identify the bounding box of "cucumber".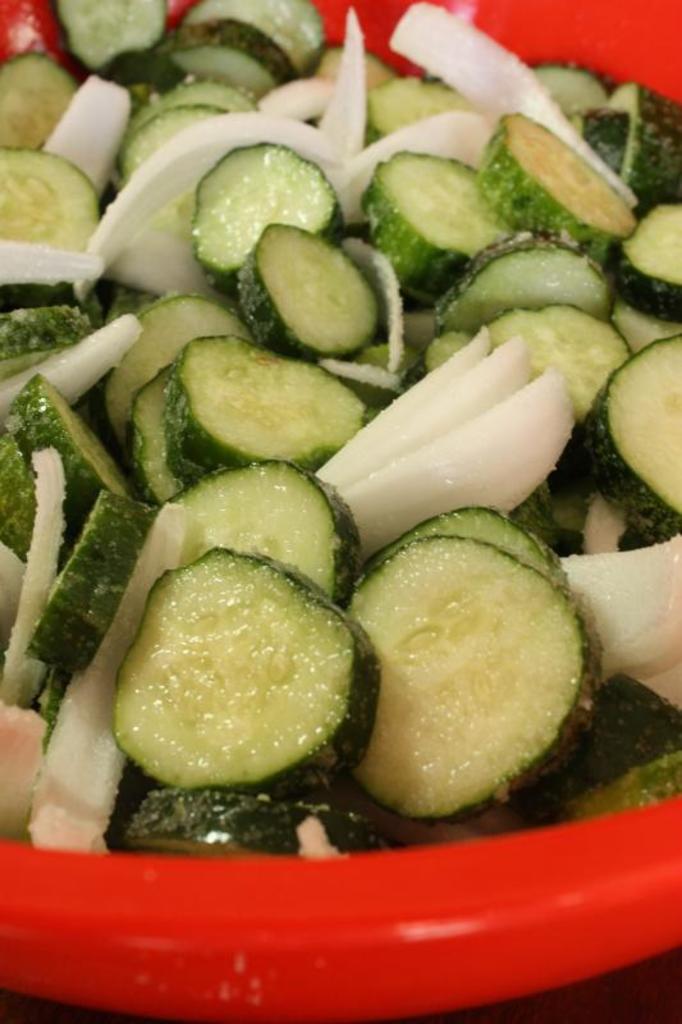
bbox(0, 141, 96, 255).
